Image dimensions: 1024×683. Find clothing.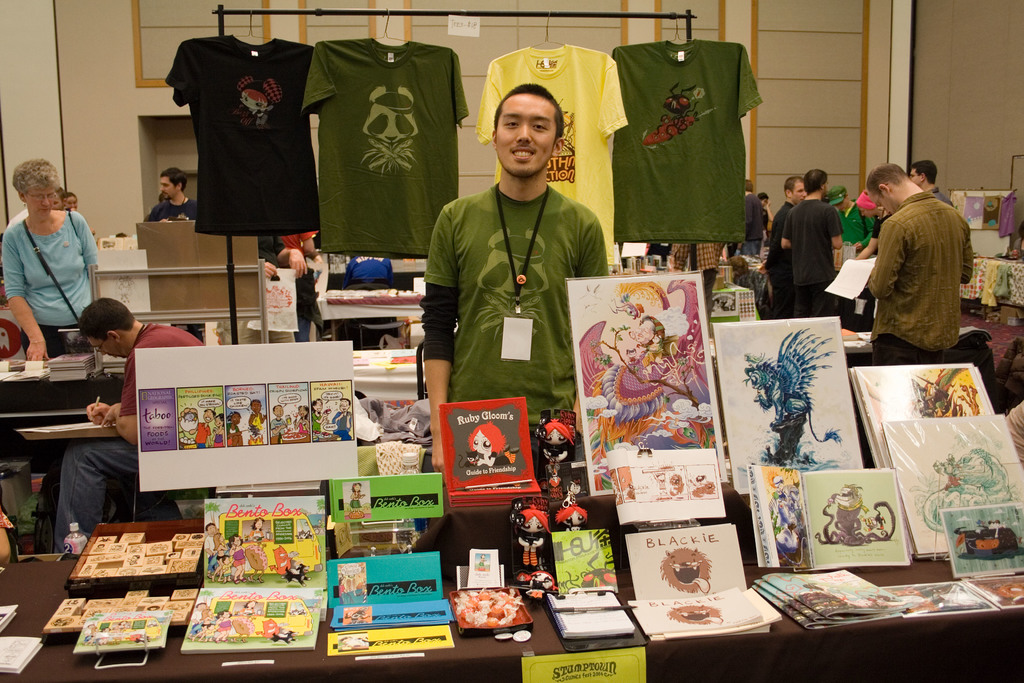
Rect(764, 192, 806, 327).
